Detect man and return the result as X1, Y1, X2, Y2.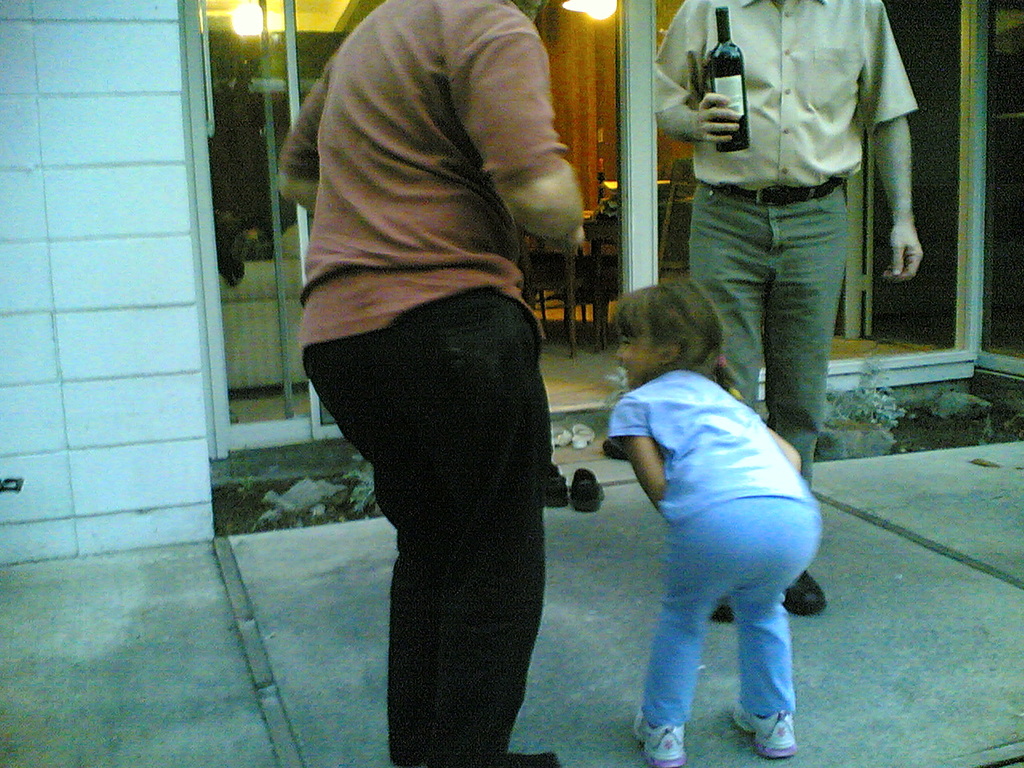
274, 0, 586, 767.
